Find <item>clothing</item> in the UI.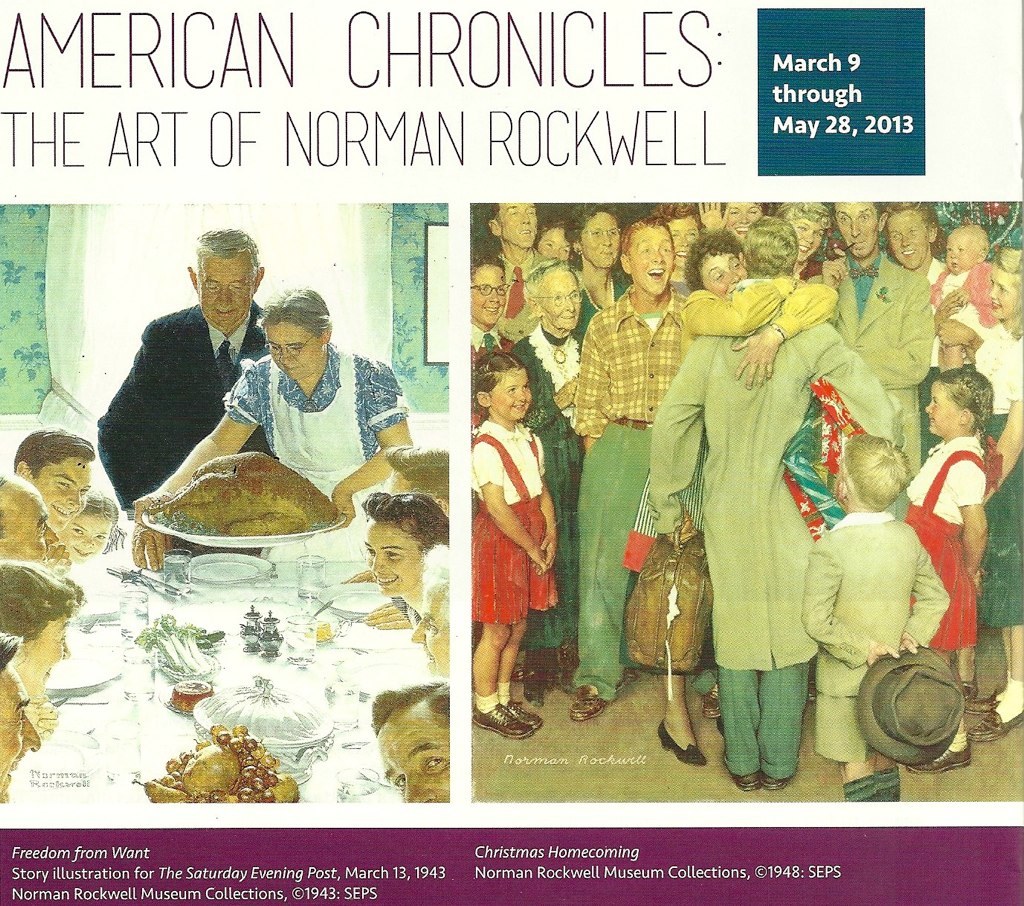
UI element at box=[467, 388, 565, 695].
